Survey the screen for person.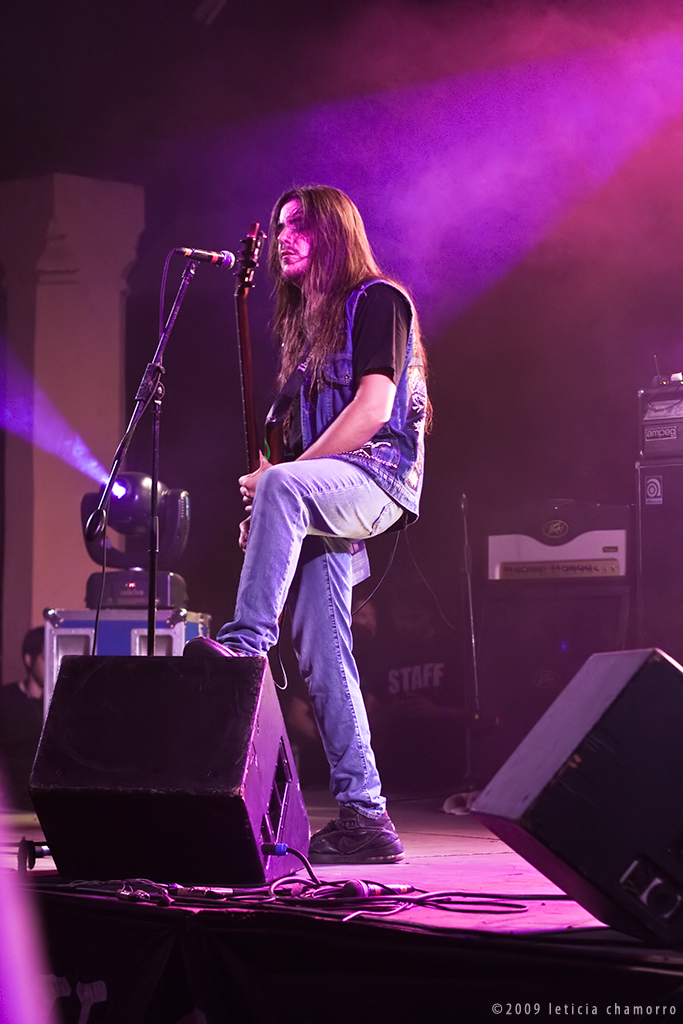
Survey found: bbox=(219, 129, 426, 918).
